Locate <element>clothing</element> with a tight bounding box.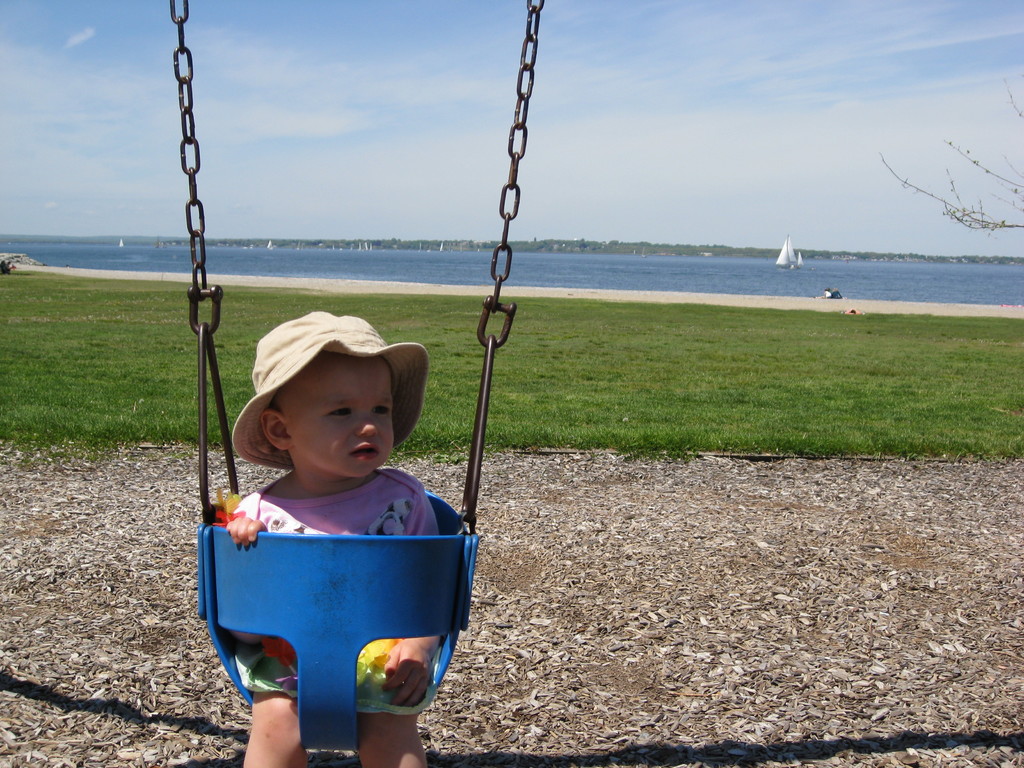
detection(820, 284, 844, 306).
